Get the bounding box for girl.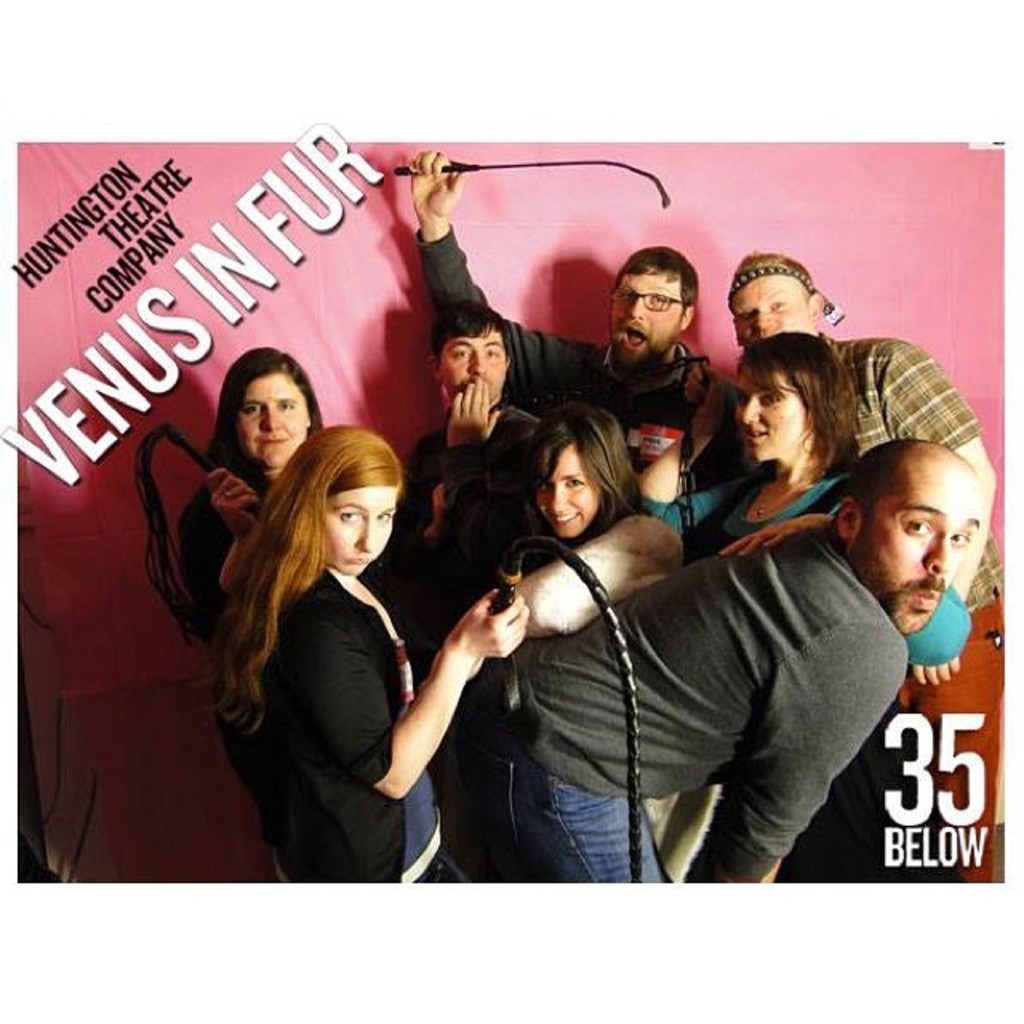
192/414/531/875.
